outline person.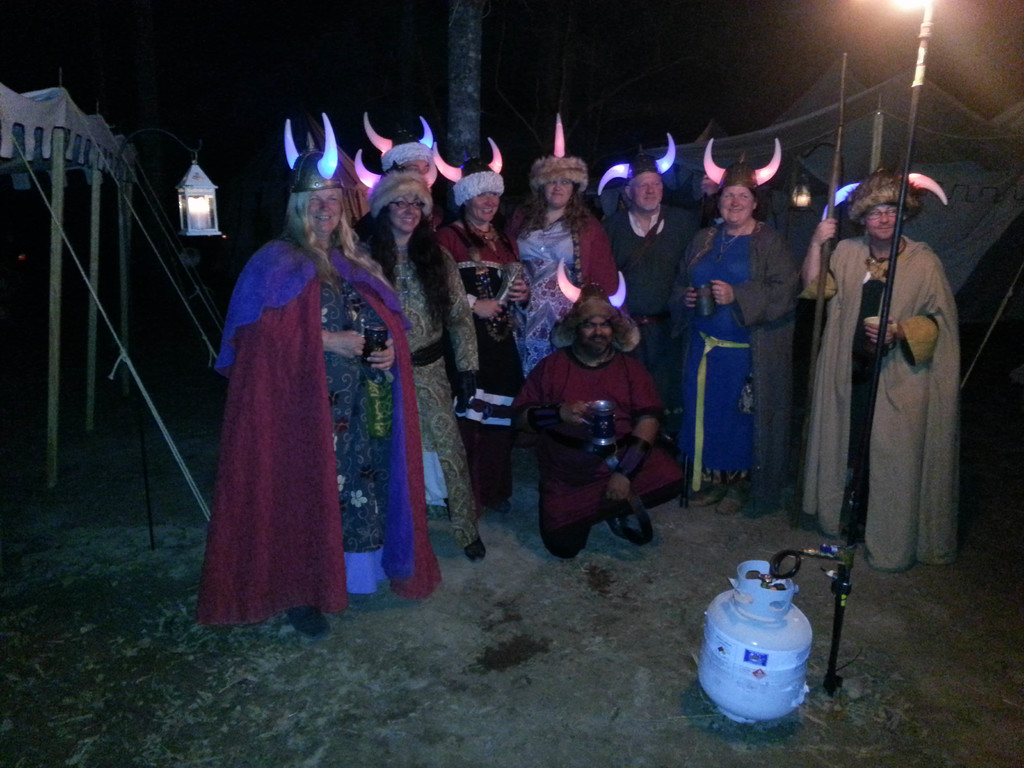
Outline: rect(195, 145, 452, 639).
